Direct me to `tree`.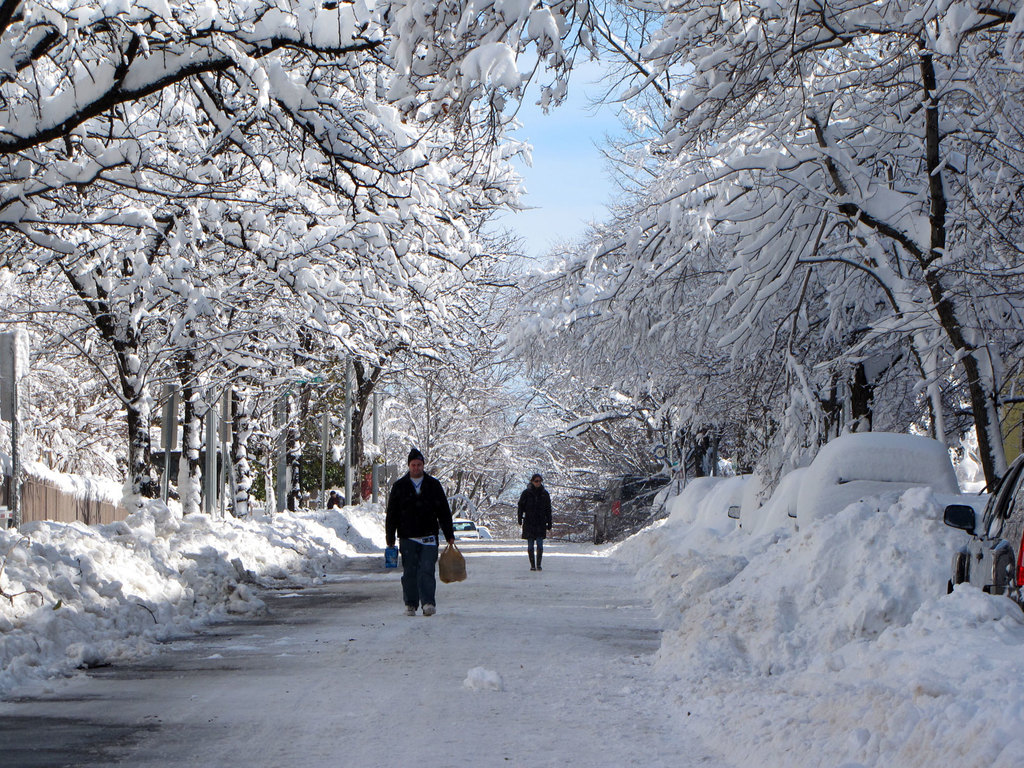
Direction: <bbox>596, 0, 1020, 493</bbox>.
